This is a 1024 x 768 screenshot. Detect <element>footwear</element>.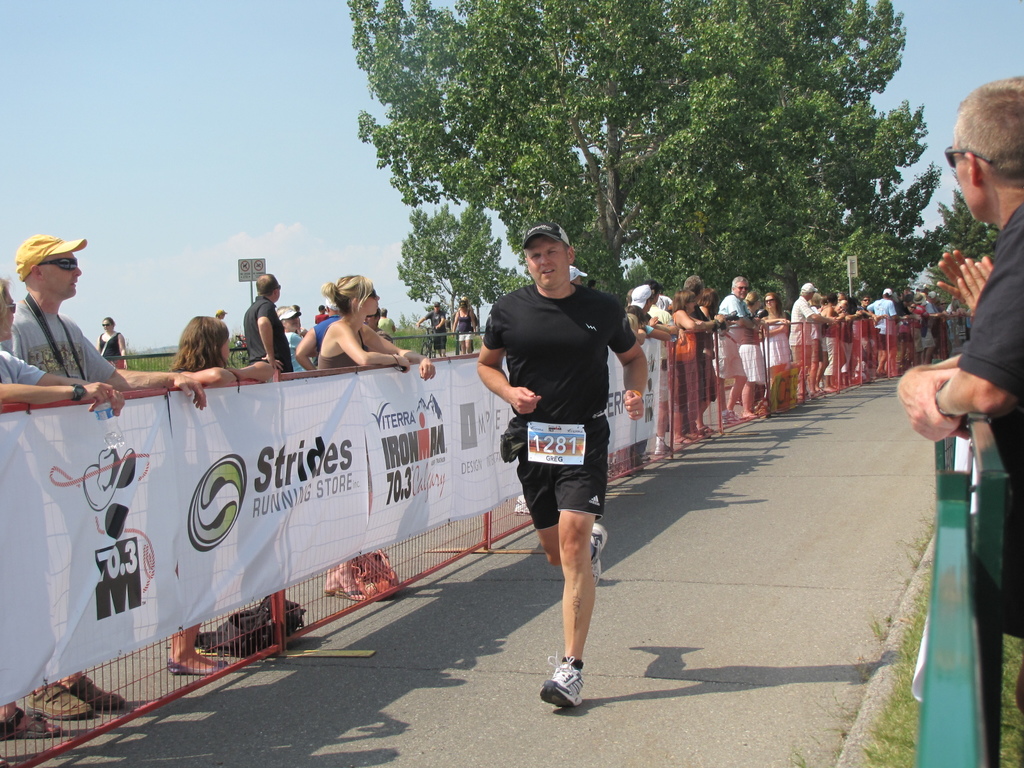
locate(591, 524, 607, 589).
